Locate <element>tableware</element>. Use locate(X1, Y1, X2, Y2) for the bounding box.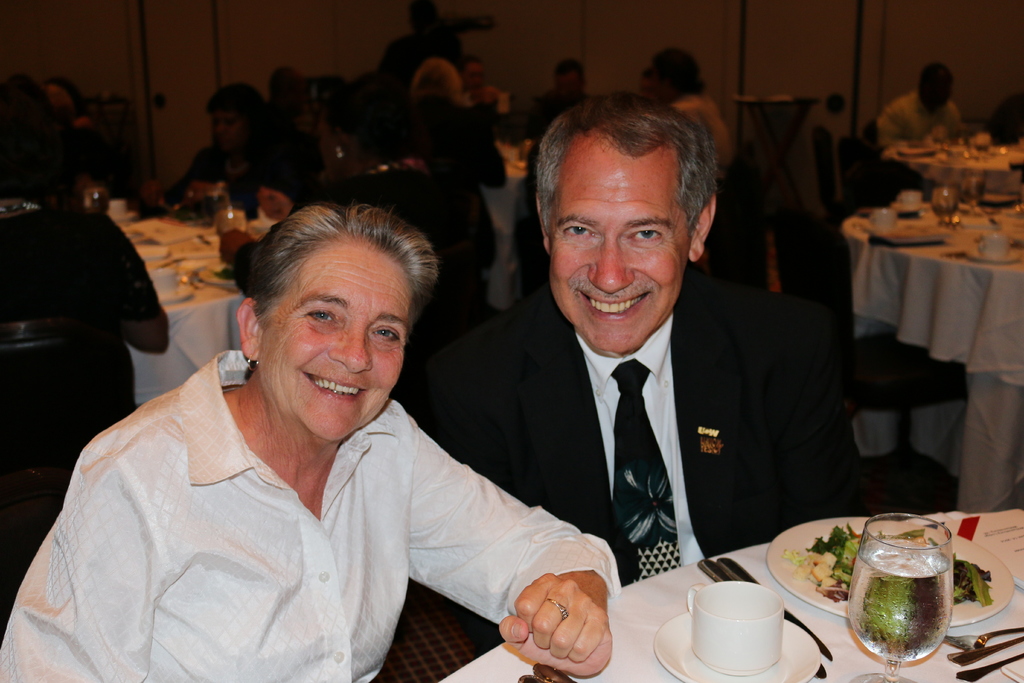
locate(945, 623, 1023, 649).
